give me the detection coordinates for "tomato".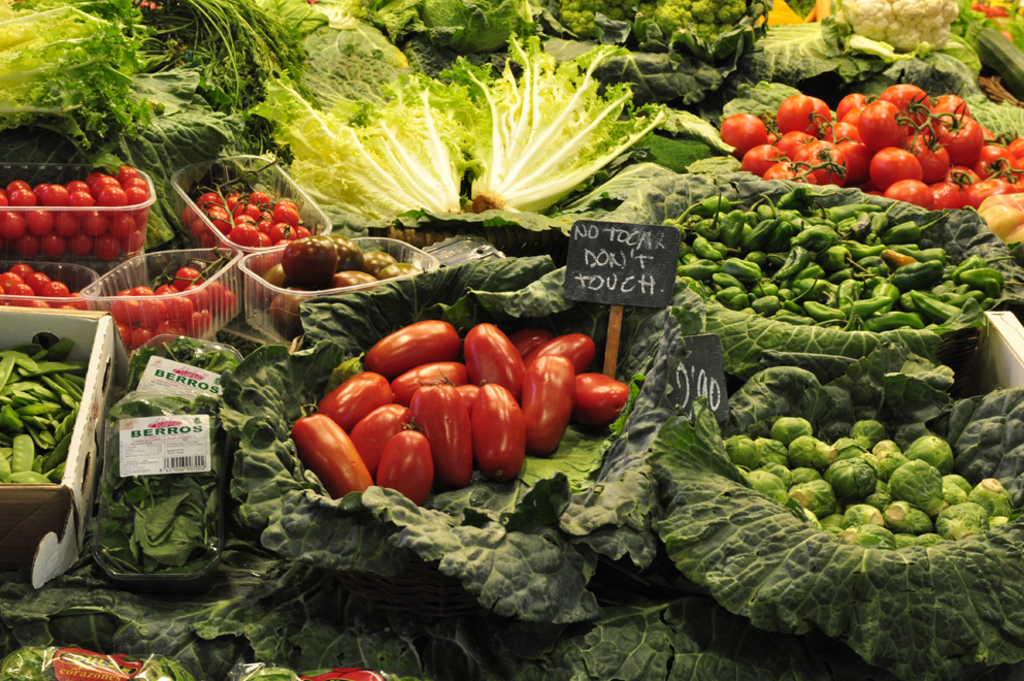
region(373, 421, 429, 504).
